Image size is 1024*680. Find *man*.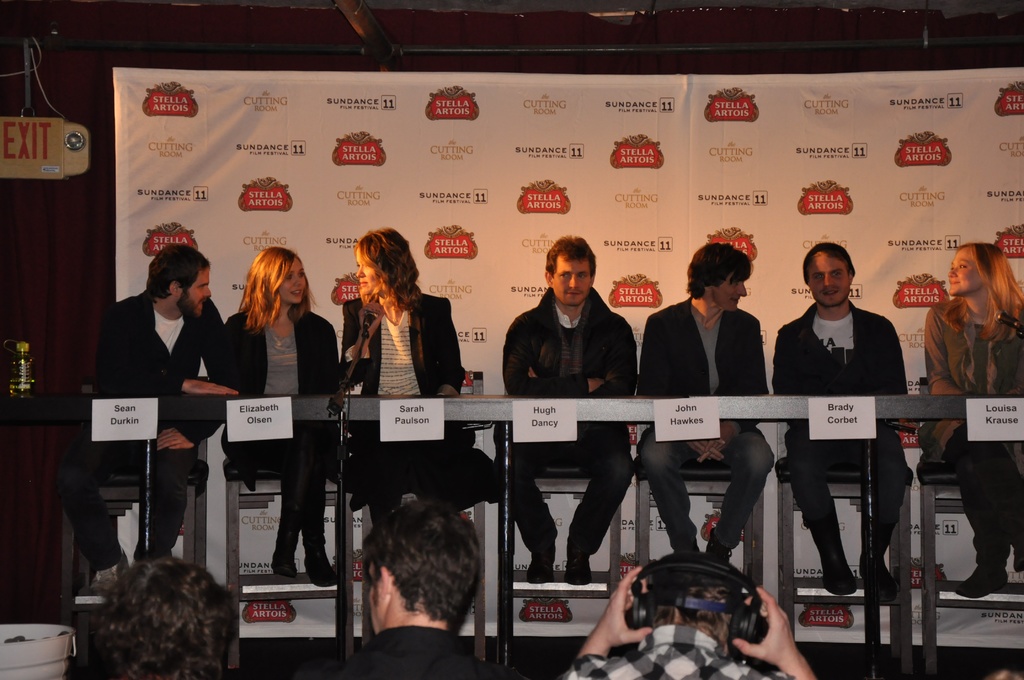
53, 244, 240, 569.
